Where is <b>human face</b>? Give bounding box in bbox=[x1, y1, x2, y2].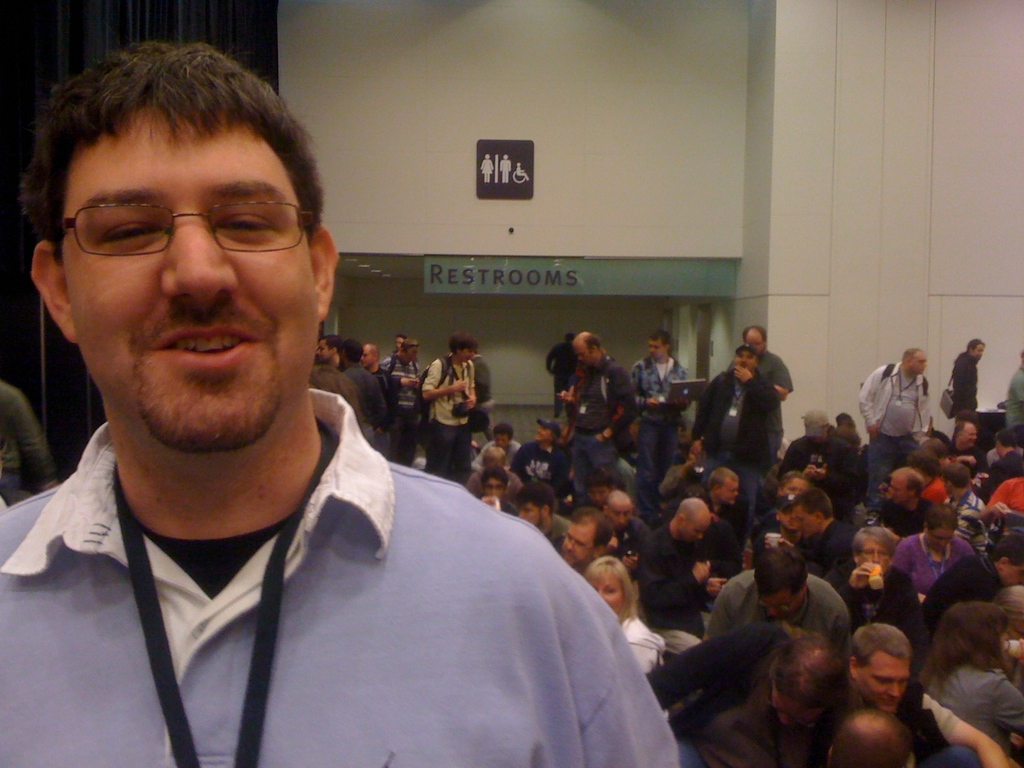
bbox=[366, 346, 378, 365].
